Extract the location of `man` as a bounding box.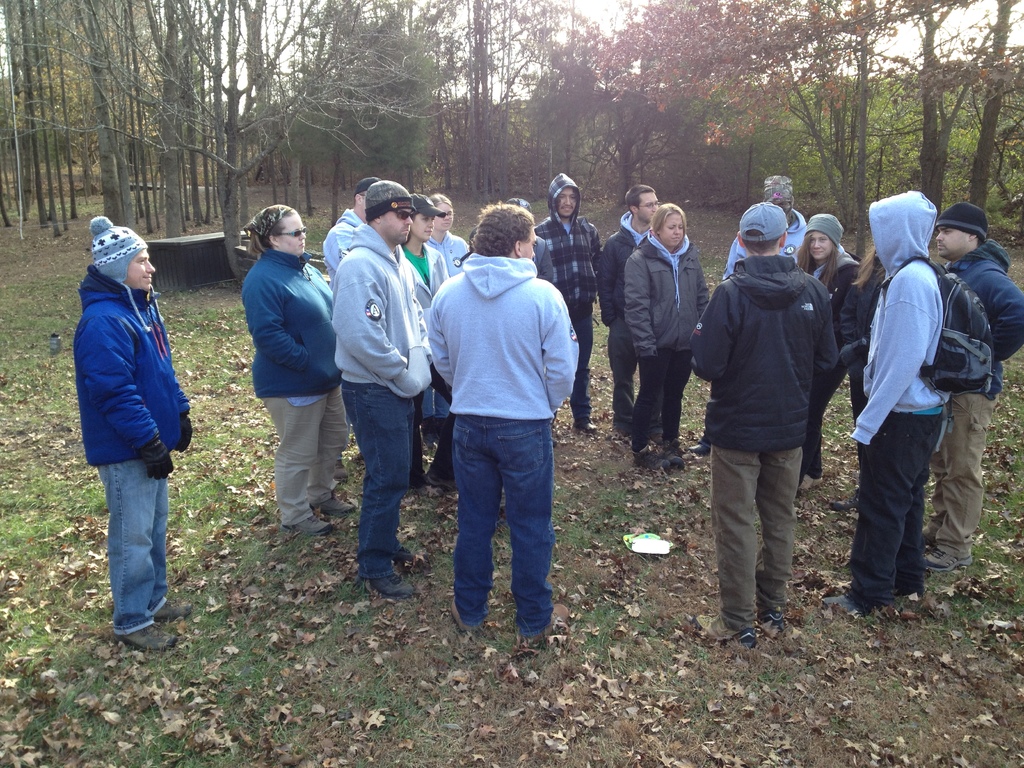
l=531, t=173, r=604, b=433.
